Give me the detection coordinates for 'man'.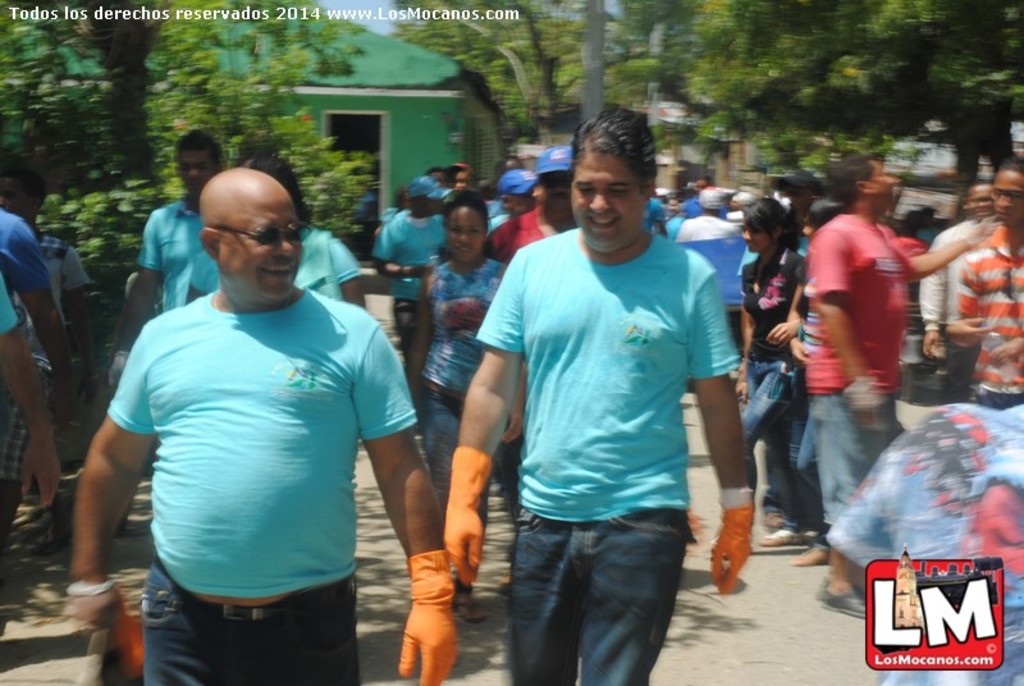
0,164,104,604.
